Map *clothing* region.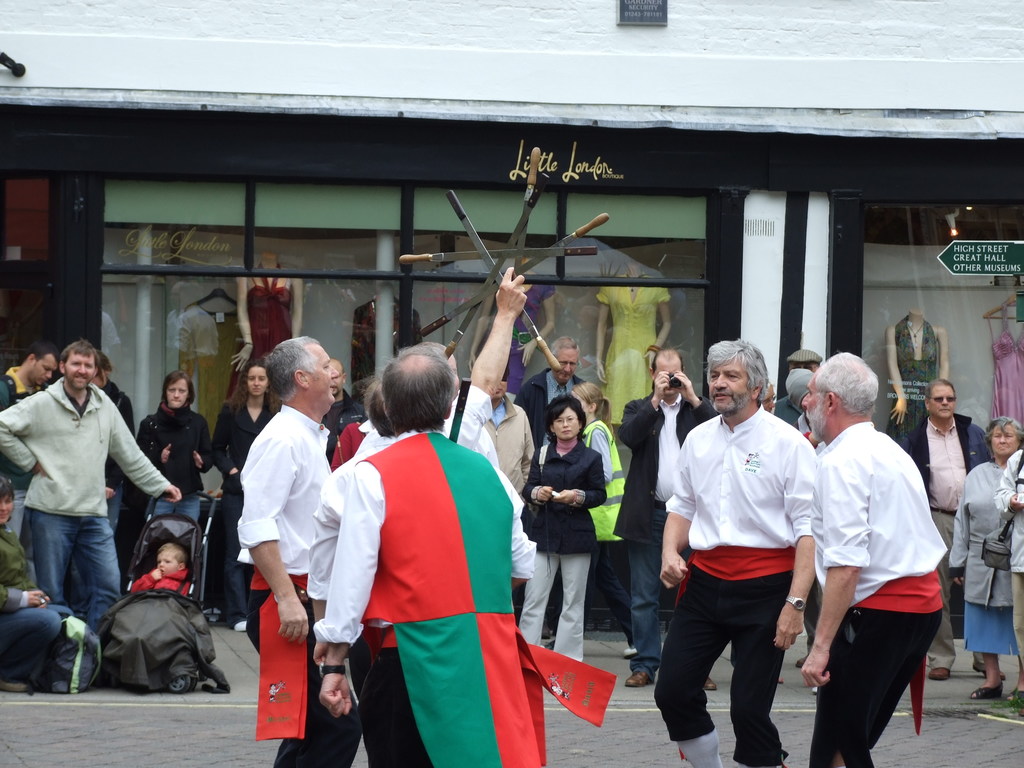
Mapped to [x1=576, y1=413, x2=642, y2=547].
